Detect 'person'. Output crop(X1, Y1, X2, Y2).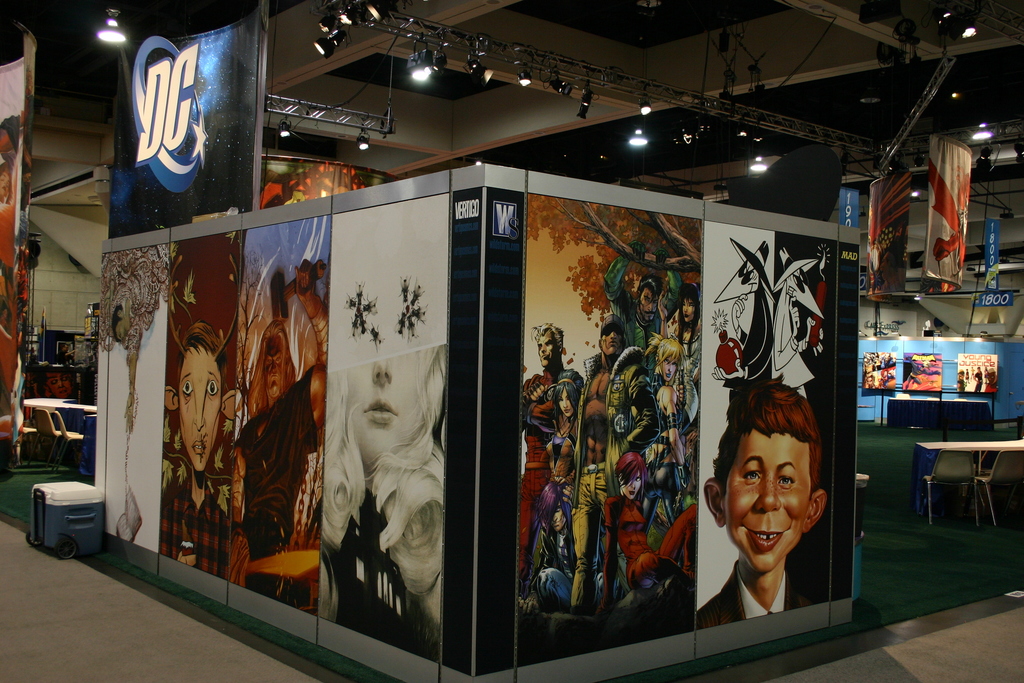
crop(536, 431, 600, 609).
